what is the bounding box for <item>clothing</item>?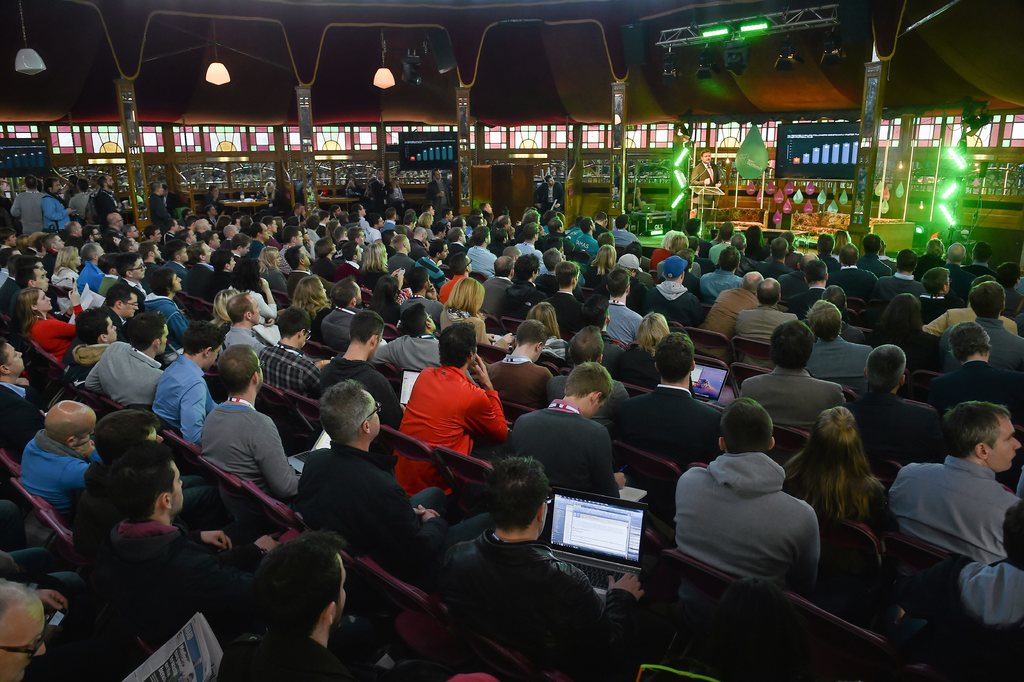
<box>79,263,102,295</box>.
